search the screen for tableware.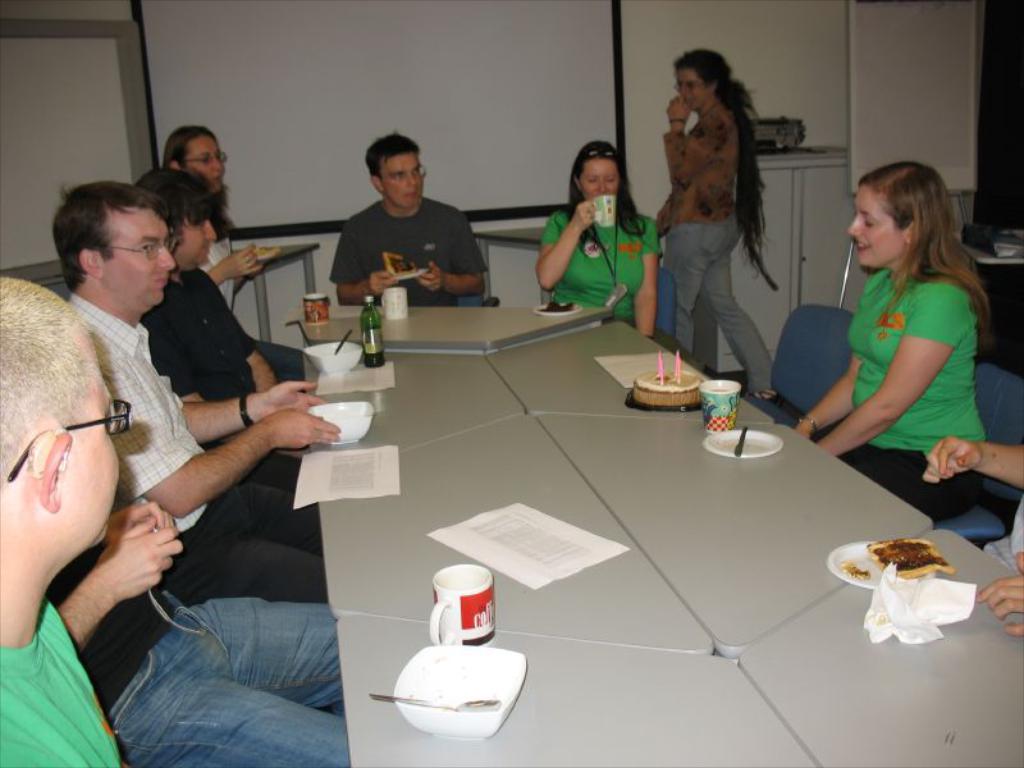
Found at <box>380,288,411,320</box>.
